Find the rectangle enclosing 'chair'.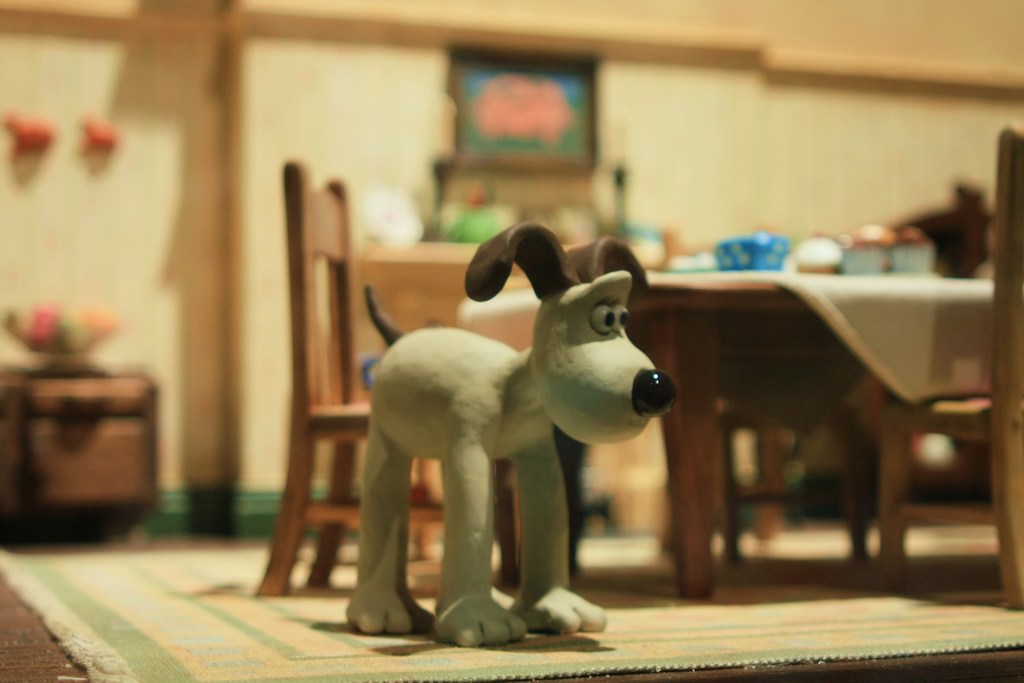
884 125 1023 609.
